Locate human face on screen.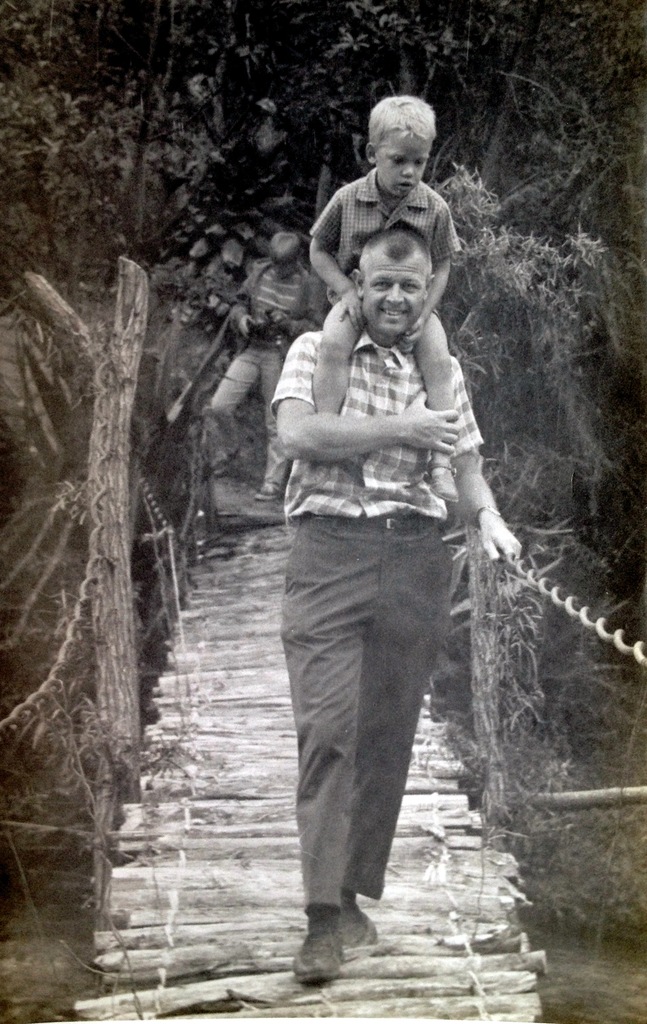
On screen at [left=359, top=260, right=423, bottom=337].
